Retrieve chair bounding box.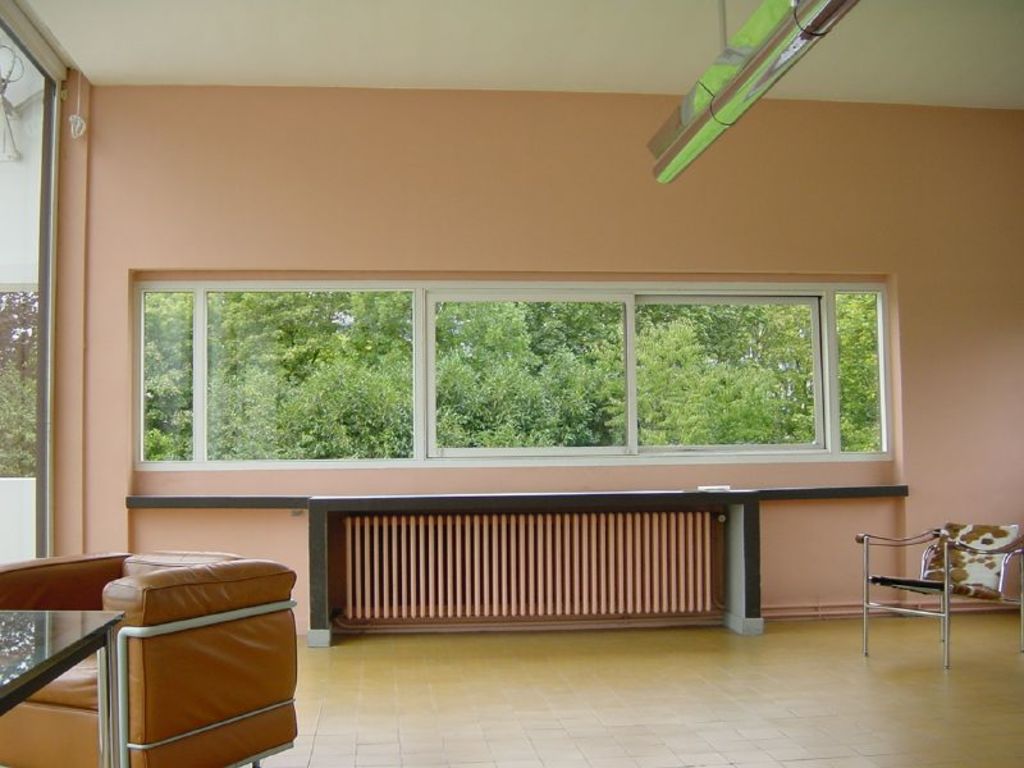
Bounding box: x1=0 y1=549 x2=298 y2=767.
